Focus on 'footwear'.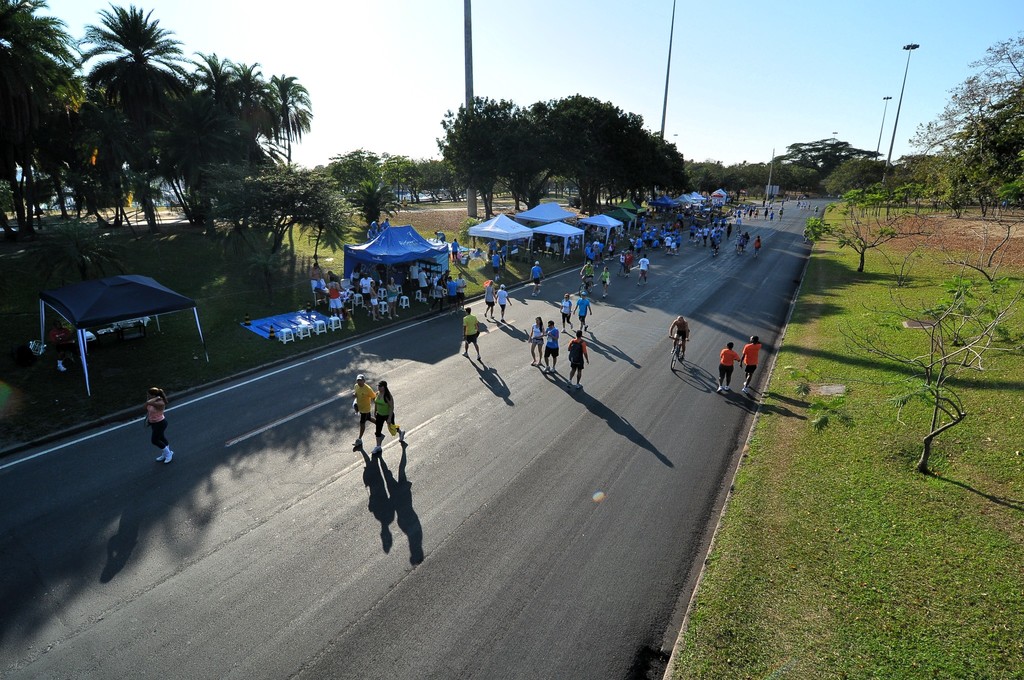
Focused at 741,388,754,392.
